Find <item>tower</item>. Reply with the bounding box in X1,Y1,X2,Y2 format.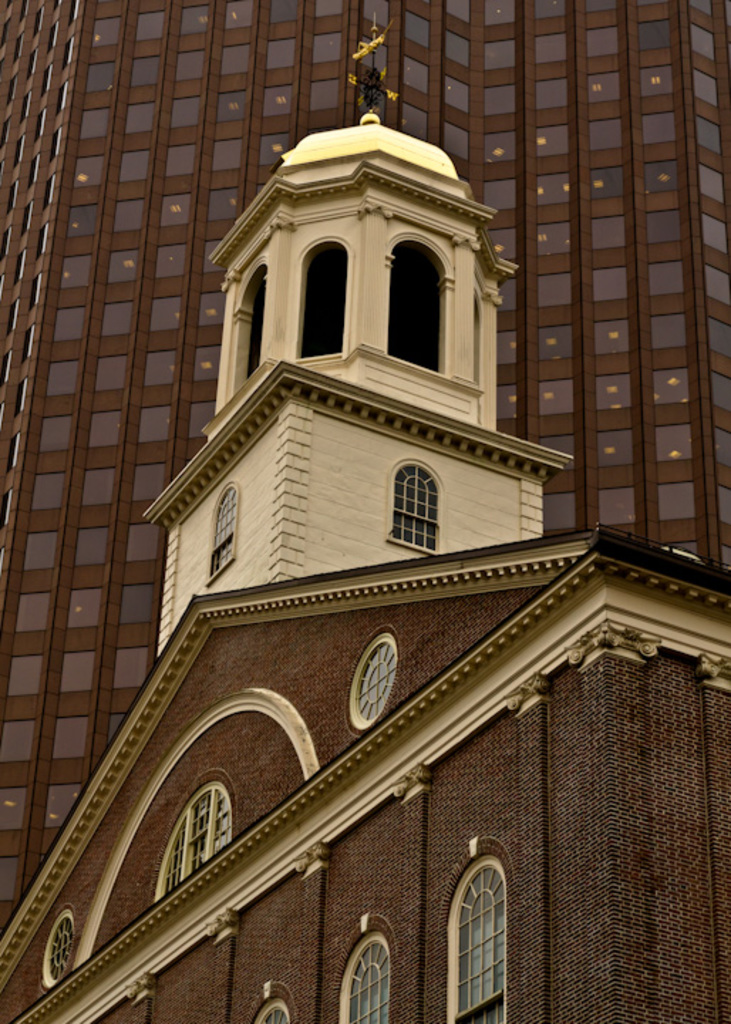
0,6,730,1023.
